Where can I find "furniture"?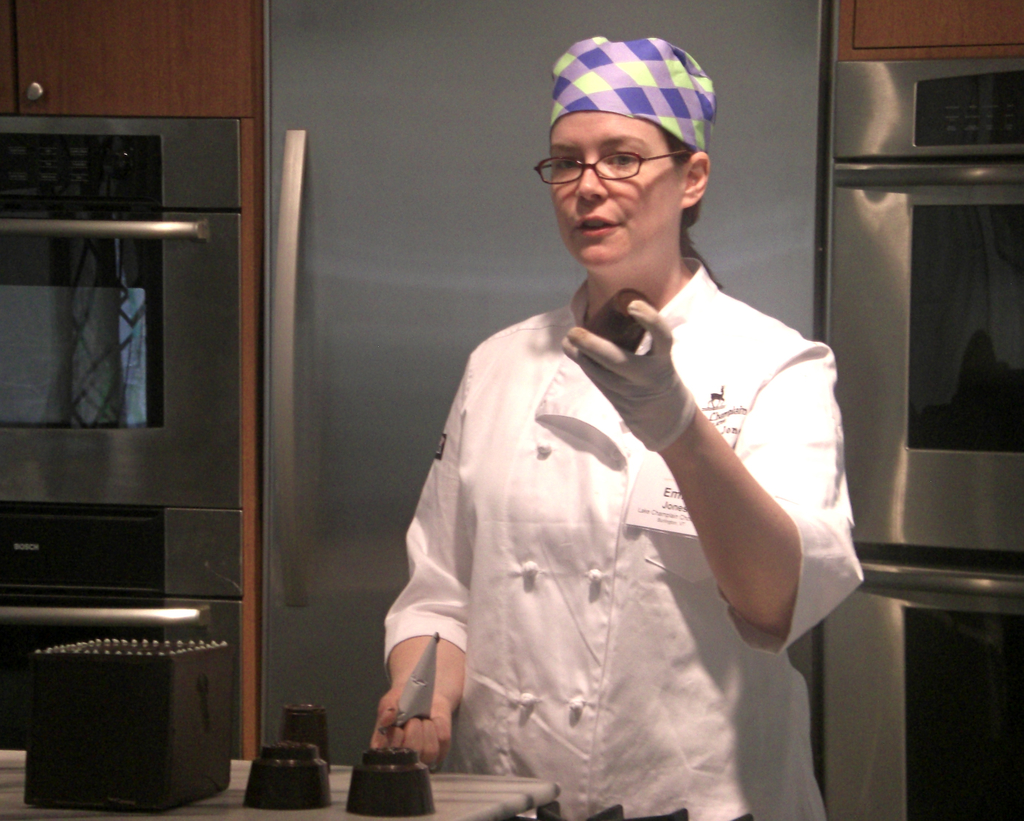
You can find it at x1=0, y1=0, x2=258, y2=760.
